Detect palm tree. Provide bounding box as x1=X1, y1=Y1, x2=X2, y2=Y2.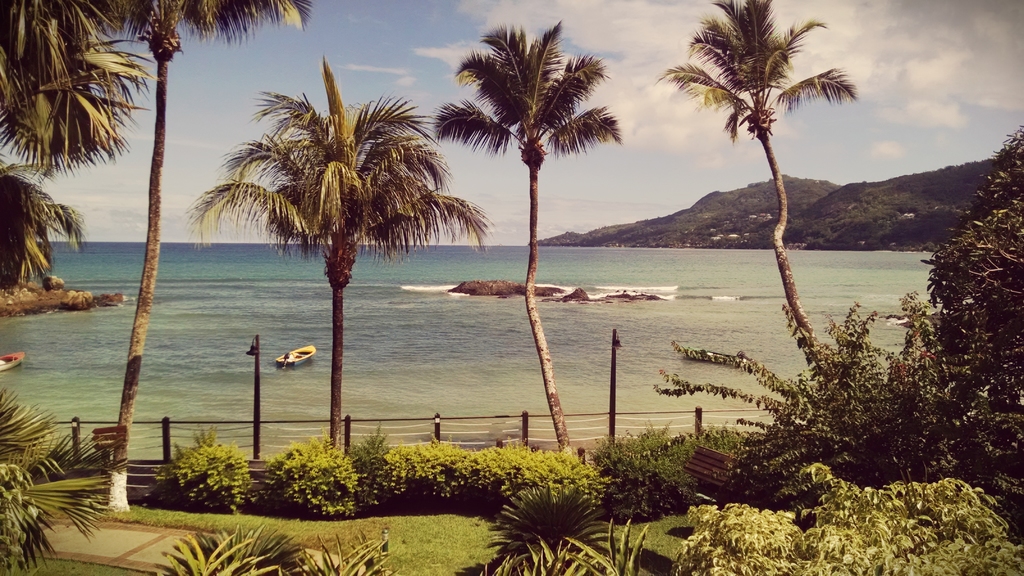
x1=453, y1=15, x2=621, y2=452.
